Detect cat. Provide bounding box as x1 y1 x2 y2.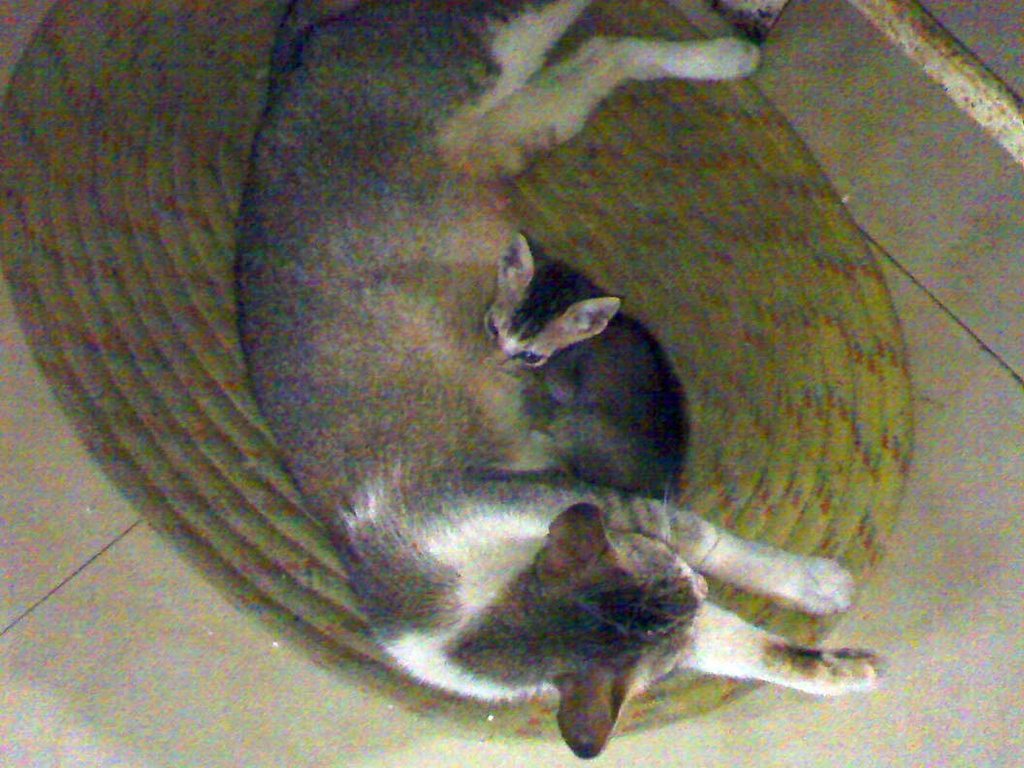
481 234 683 506.
